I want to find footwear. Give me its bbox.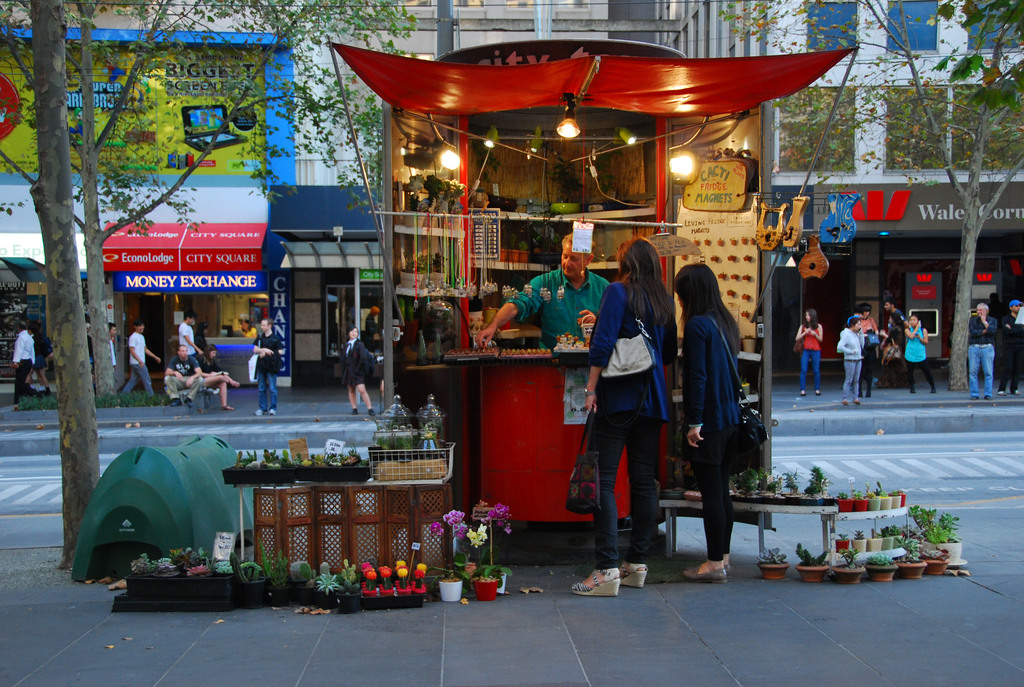
<box>615,556,652,587</box>.
